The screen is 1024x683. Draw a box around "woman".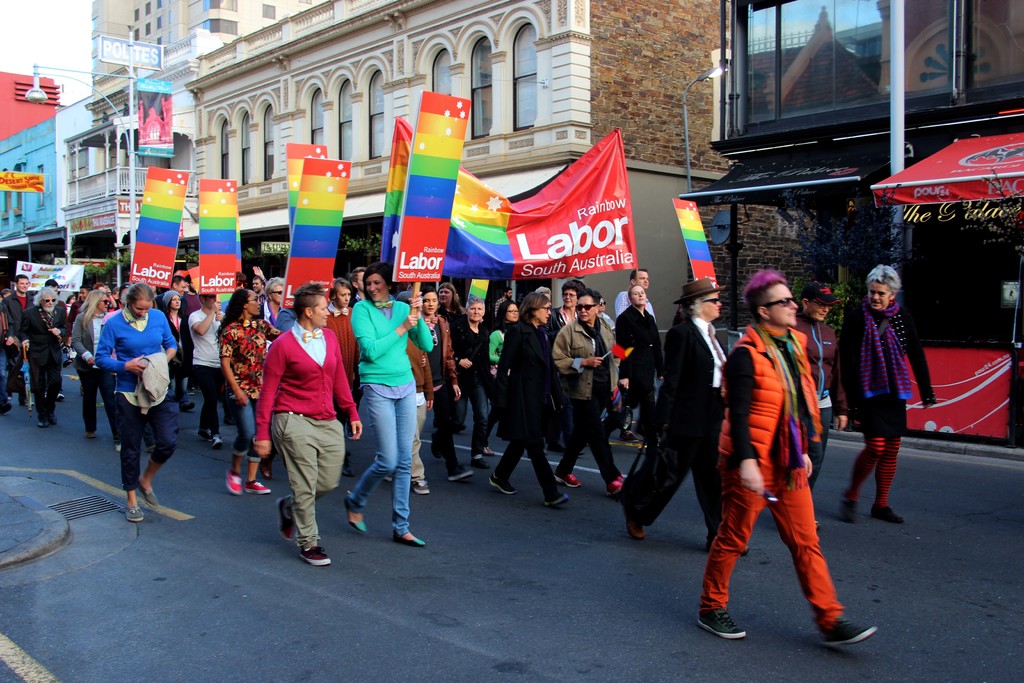
{"x1": 341, "y1": 261, "x2": 436, "y2": 548}.
